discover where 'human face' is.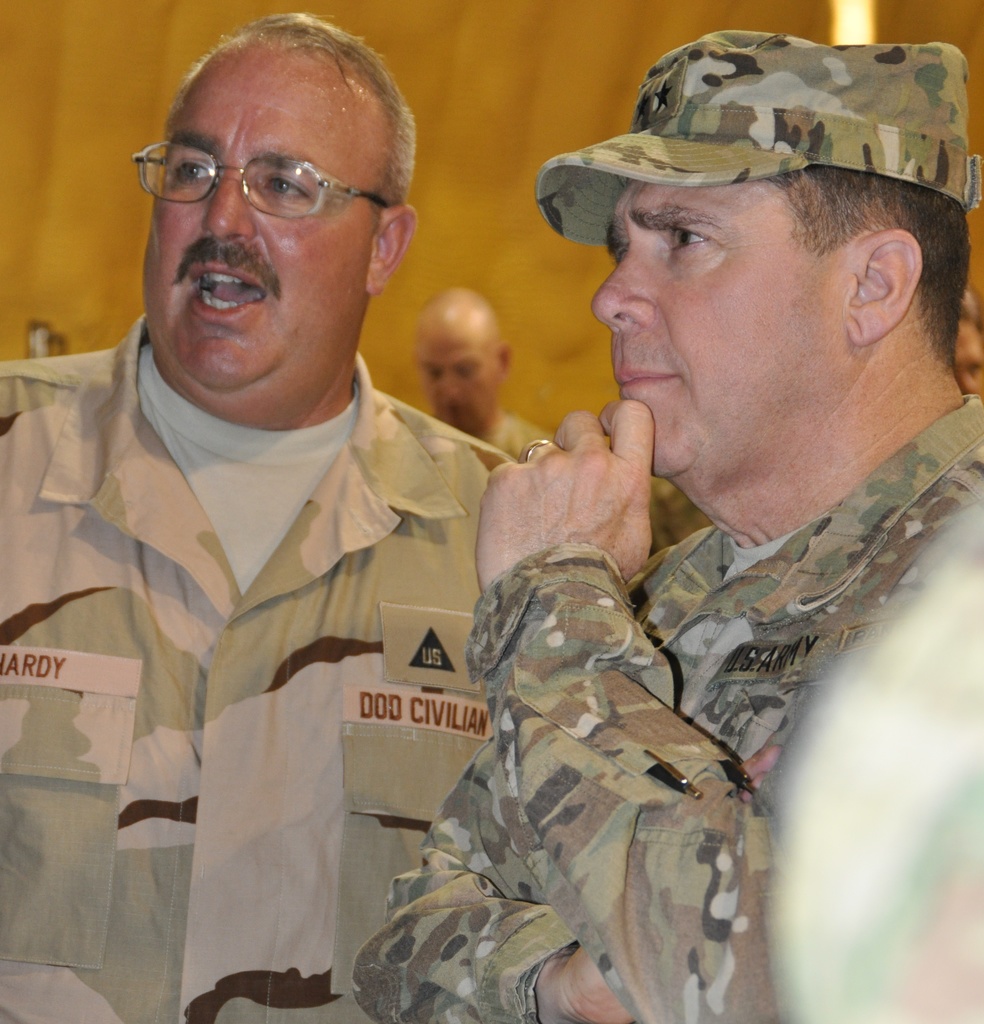
Discovered at [x1=136, y1=32, x2=369, y2=385].
